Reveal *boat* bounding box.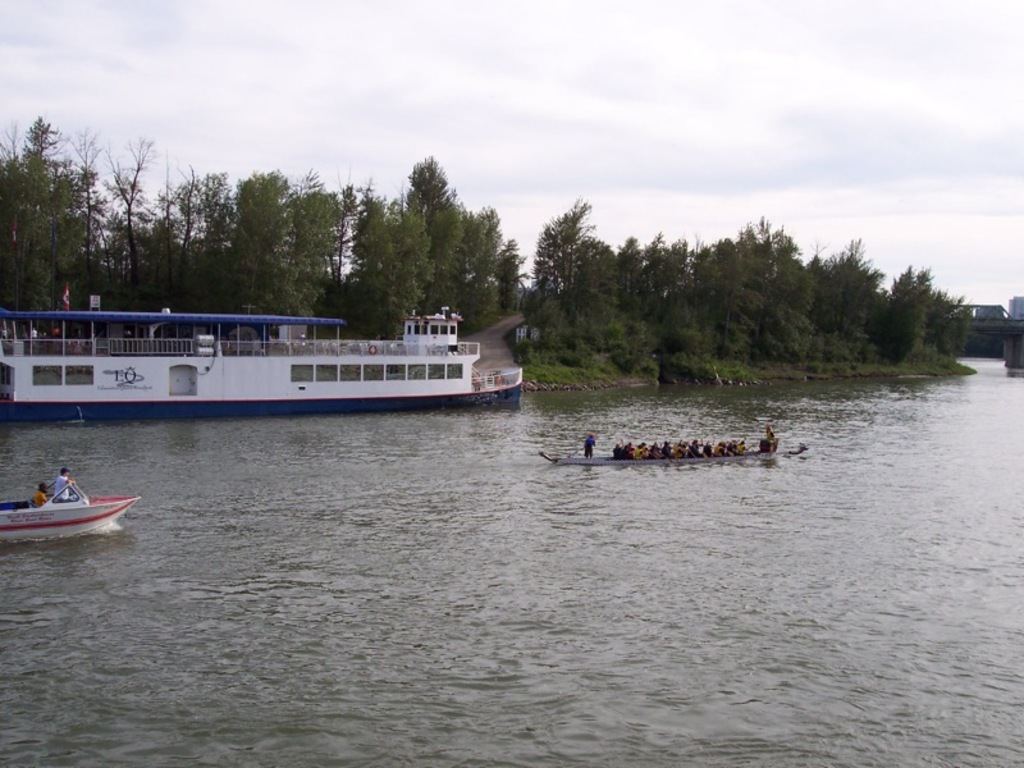
Revealed: (0,476,143,541).
